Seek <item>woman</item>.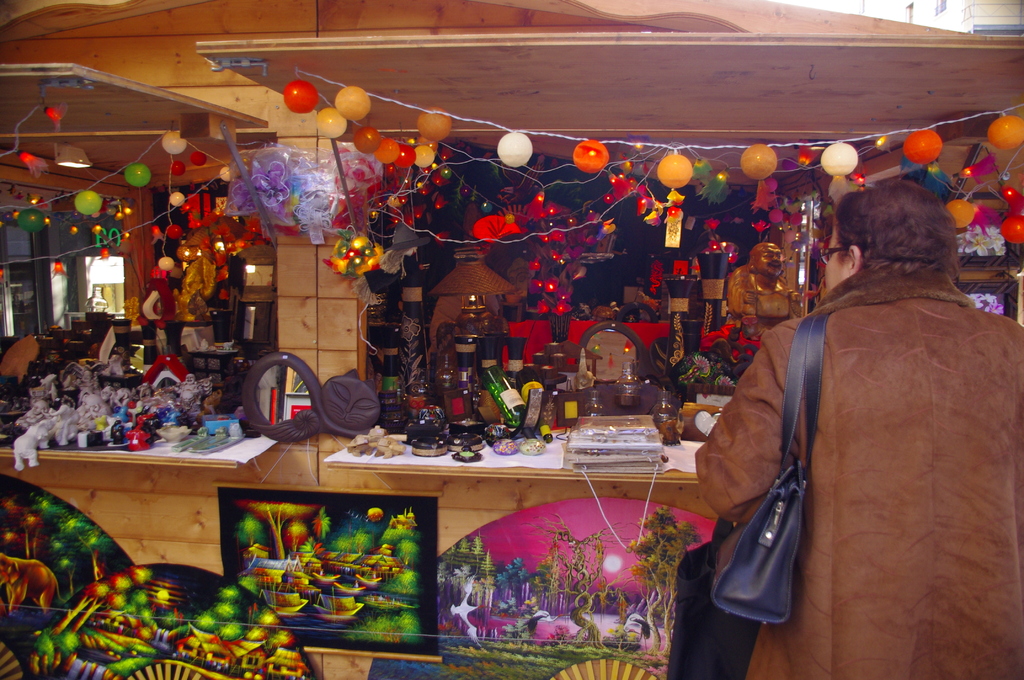
691 181 1023 679.
